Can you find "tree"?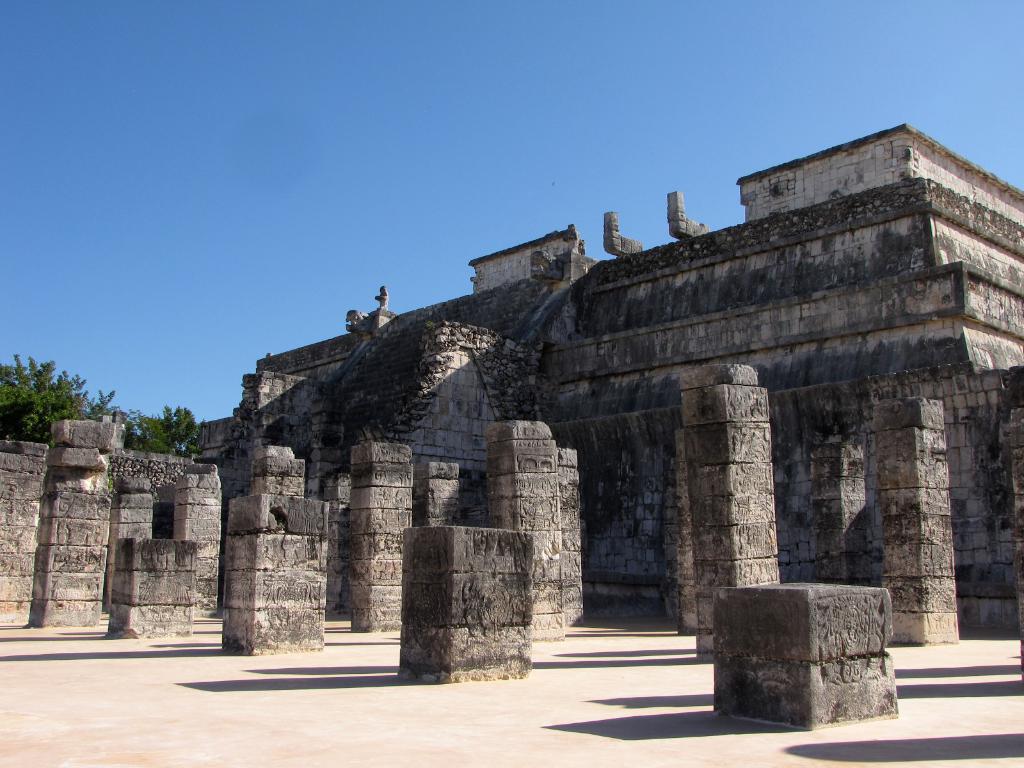
Yes, bounding box: [0,353,201,468].
